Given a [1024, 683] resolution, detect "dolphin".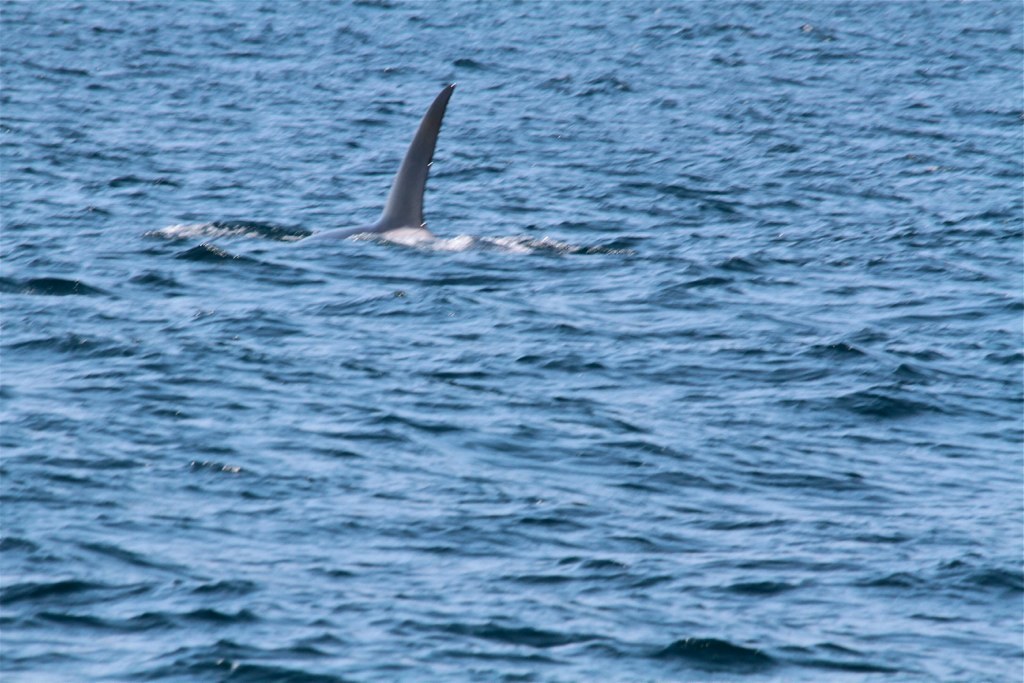
x1=293, y1=85, x2=459, y2=248.
